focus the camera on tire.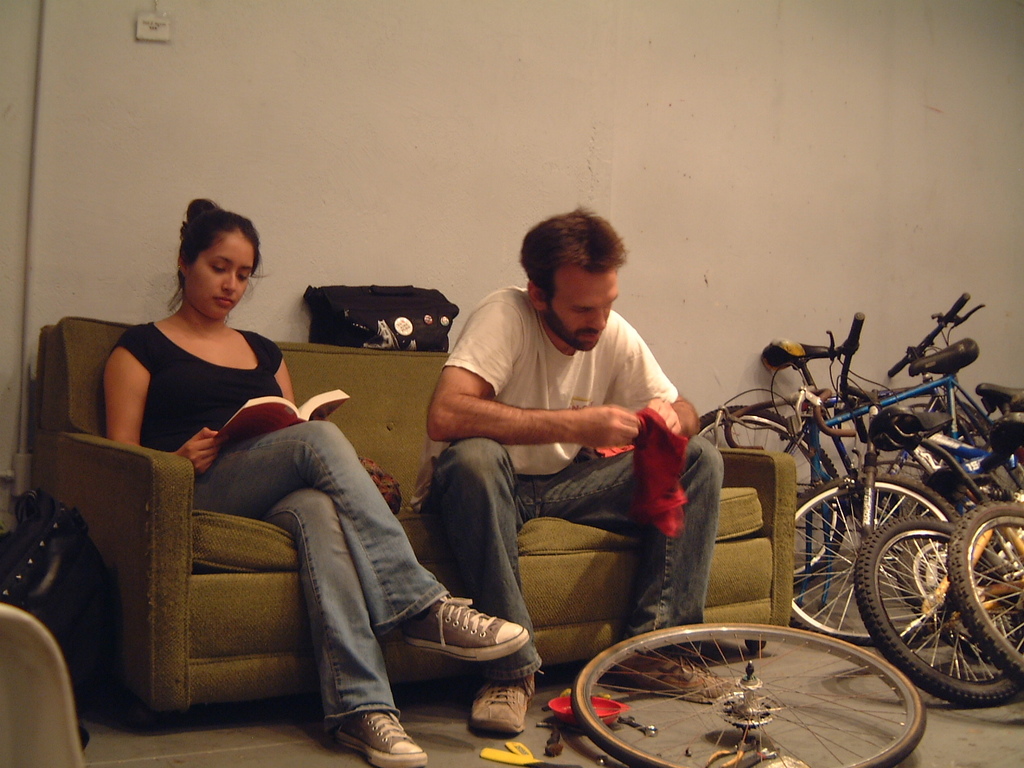
Focus region: pyautogui.locateOnScreen(936, 398, 1023, 504).
